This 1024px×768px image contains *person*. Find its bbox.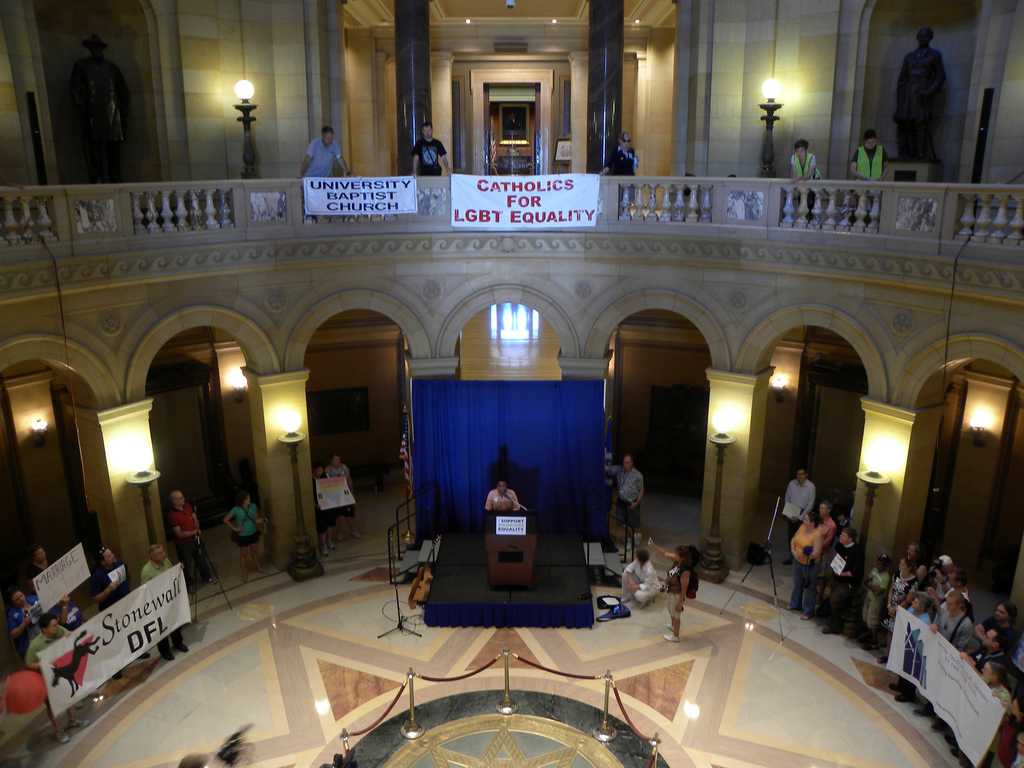
select_region(784, 461, 814, 531).
